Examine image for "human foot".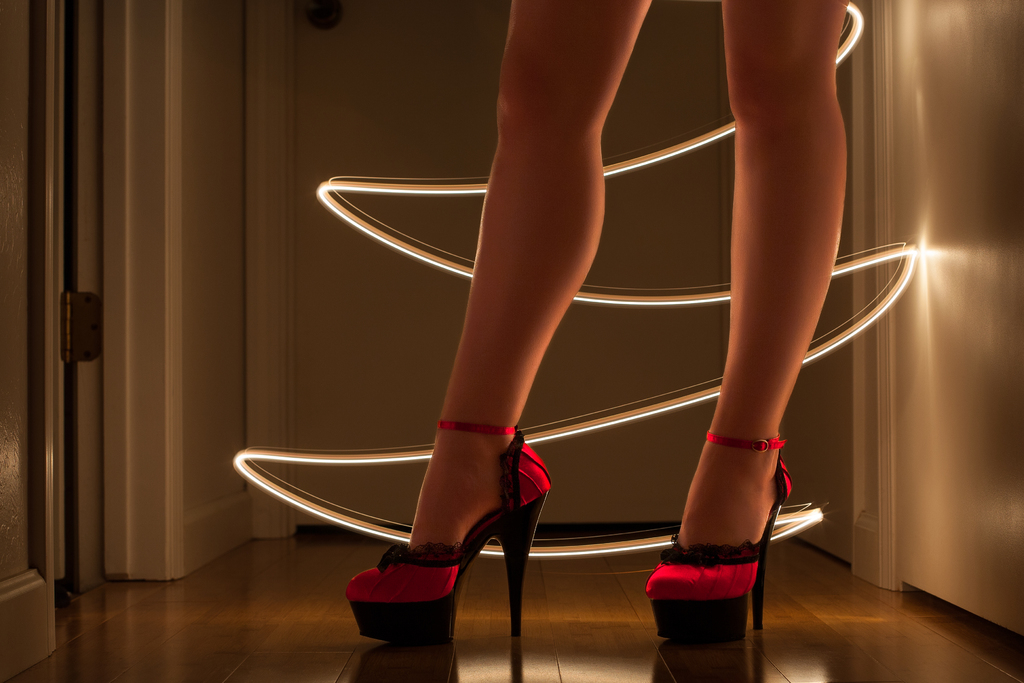
Examination result: 658 349 836 645.
